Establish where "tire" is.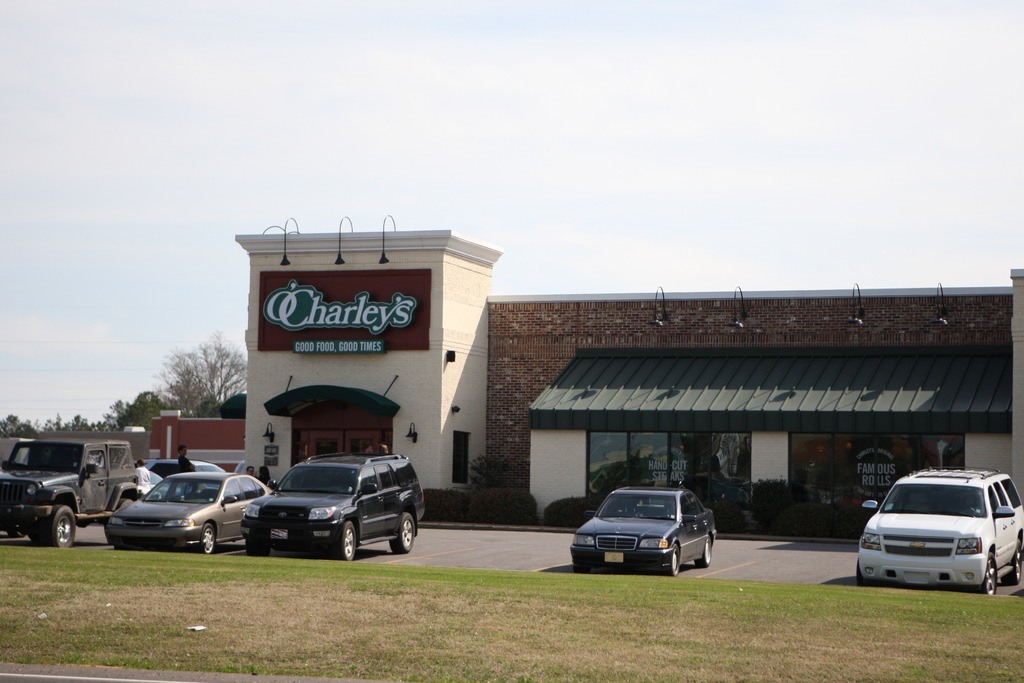
Established at [41, 506, 77, 548].
